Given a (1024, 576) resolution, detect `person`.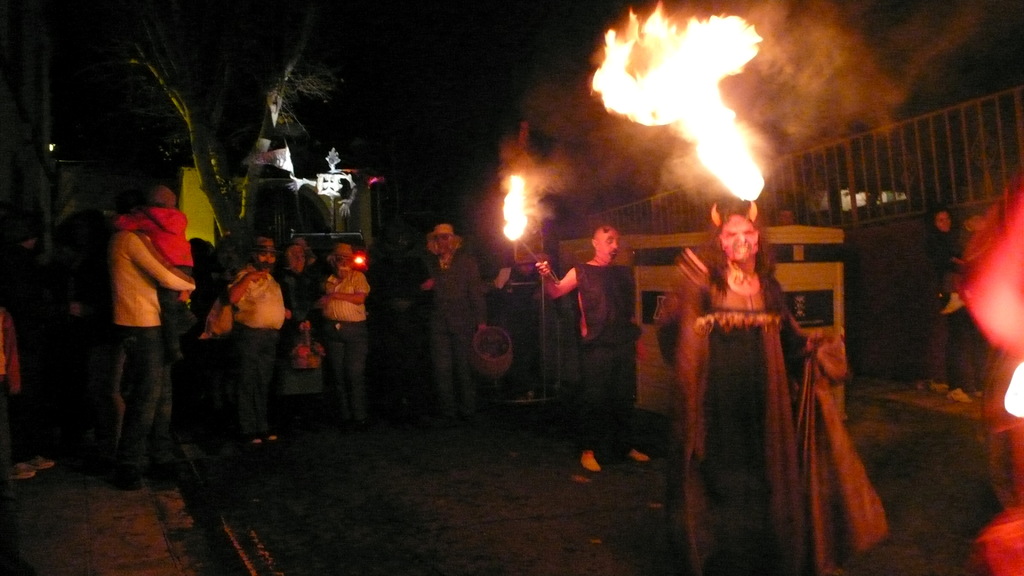
pyautogui.locateOnScreen(319, 243, 369, 439).
